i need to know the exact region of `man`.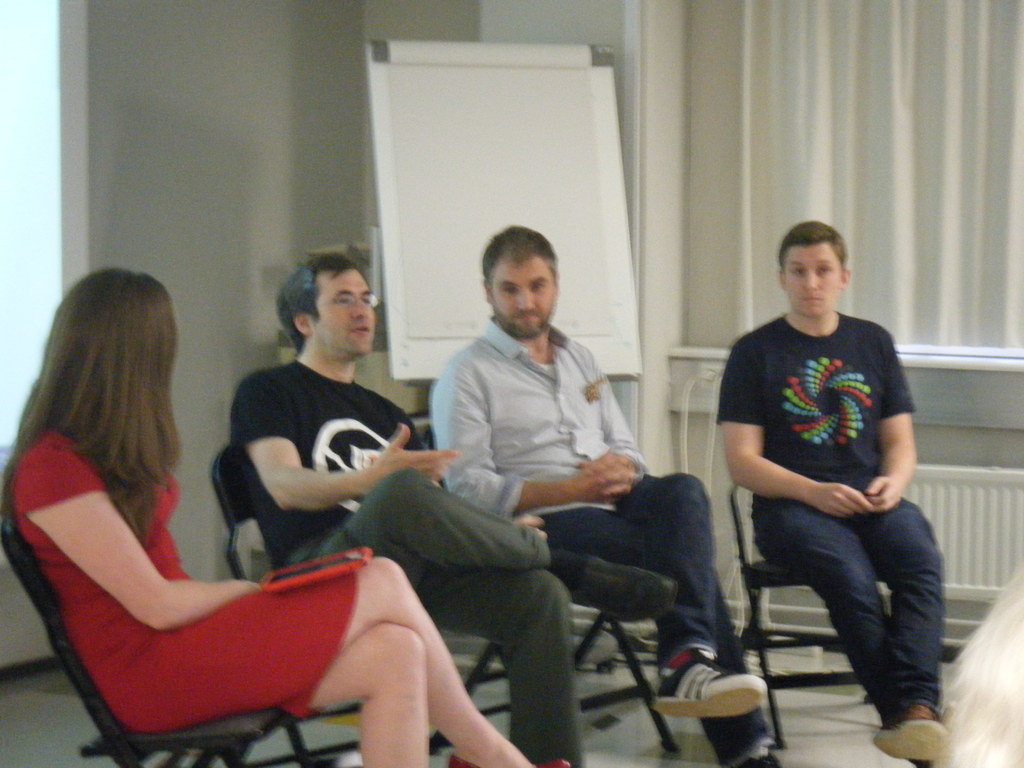
Region: [714,212,958,741].
